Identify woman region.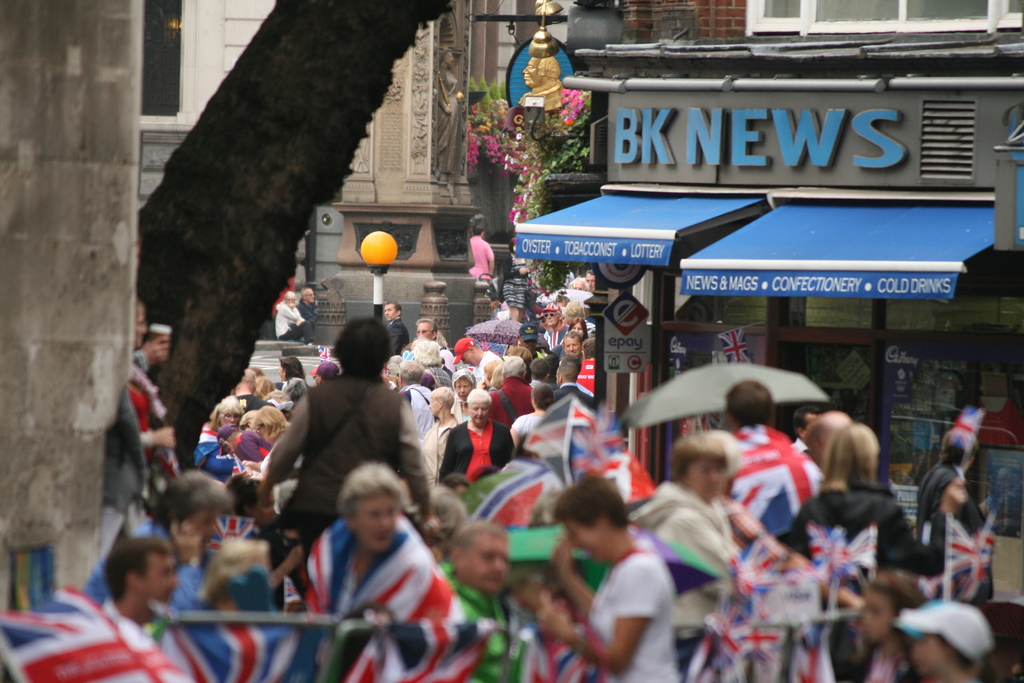
Region: rect(224, 470, 304, 599).
